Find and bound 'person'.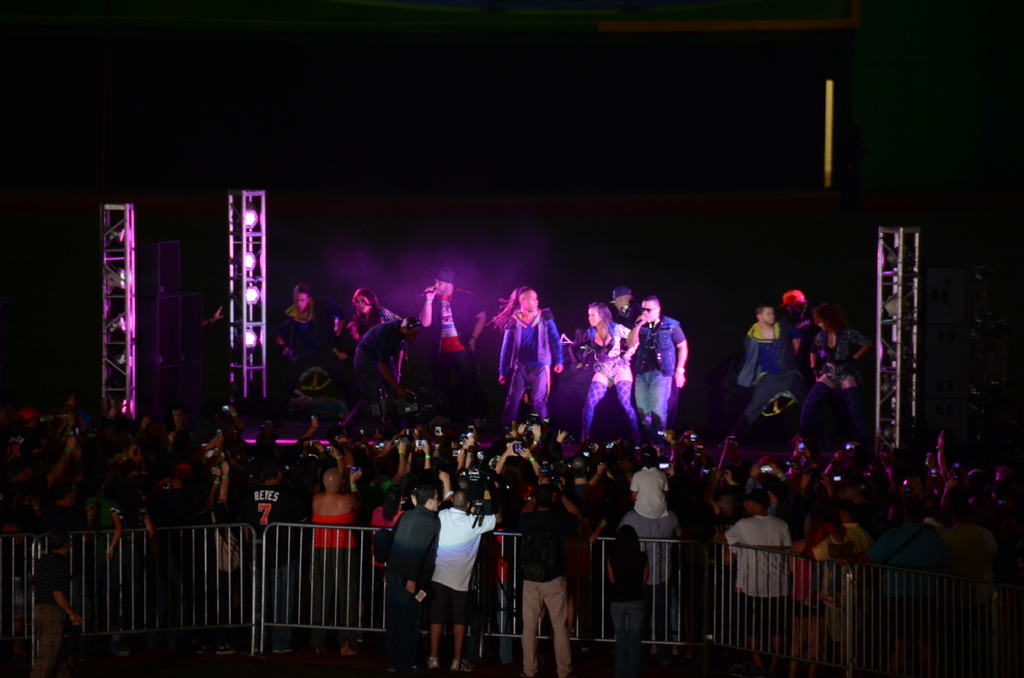
Bound: crop(600, 519, 650, 673).
